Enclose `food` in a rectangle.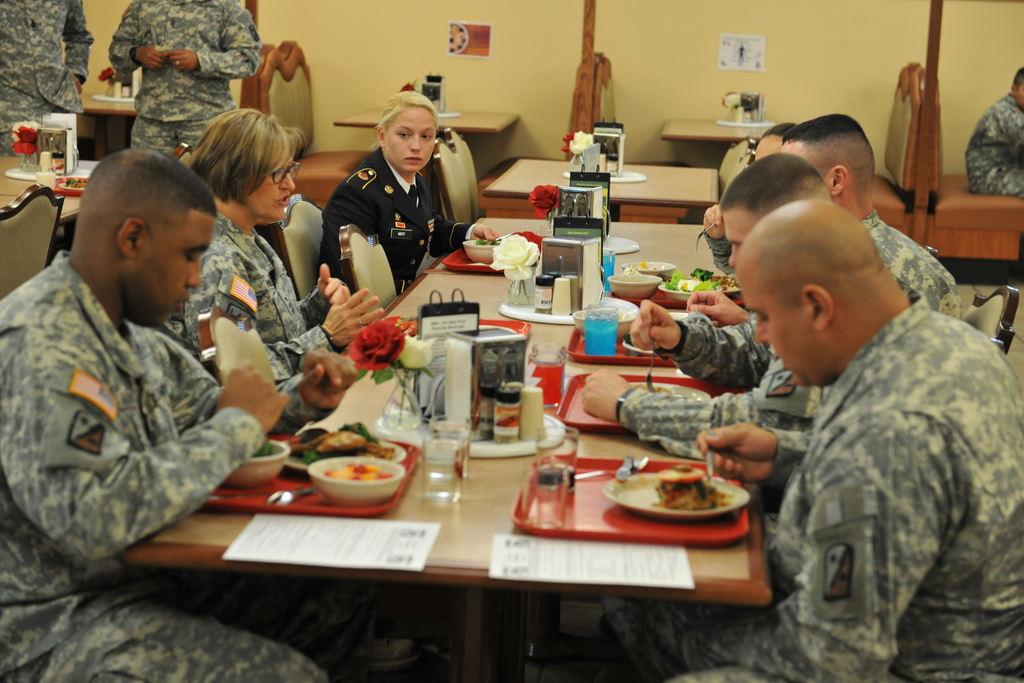
[left=471, top=230, right=504, bottom=250].
